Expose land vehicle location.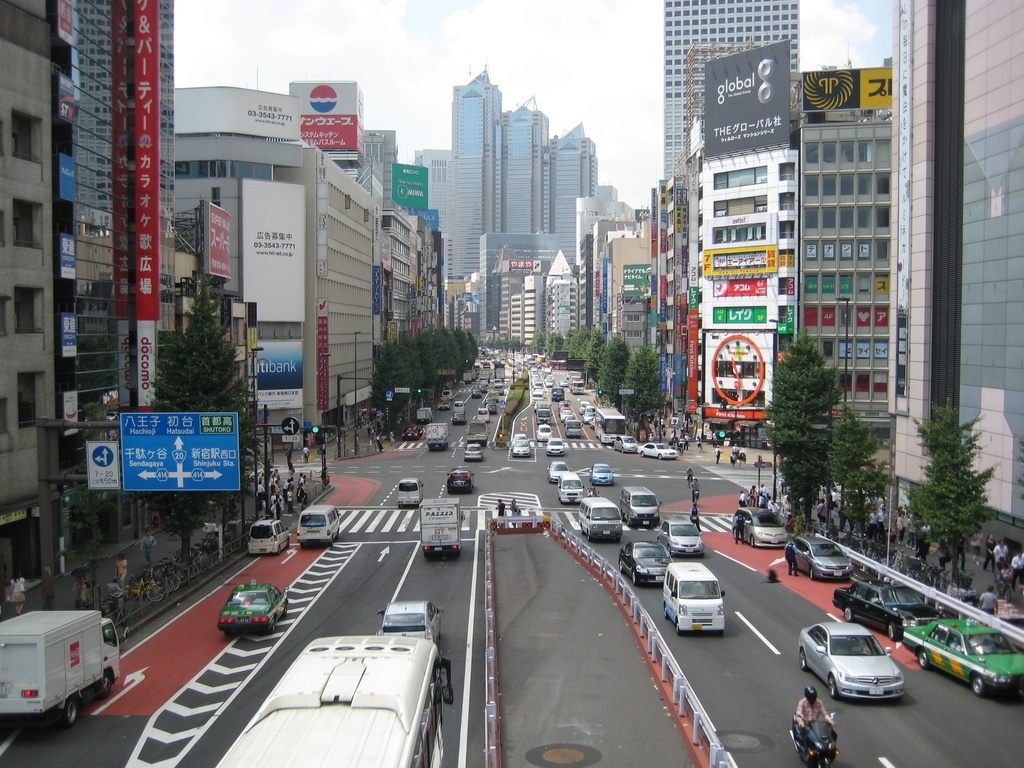
Exposed at crop(513, 432, 525, 441).
